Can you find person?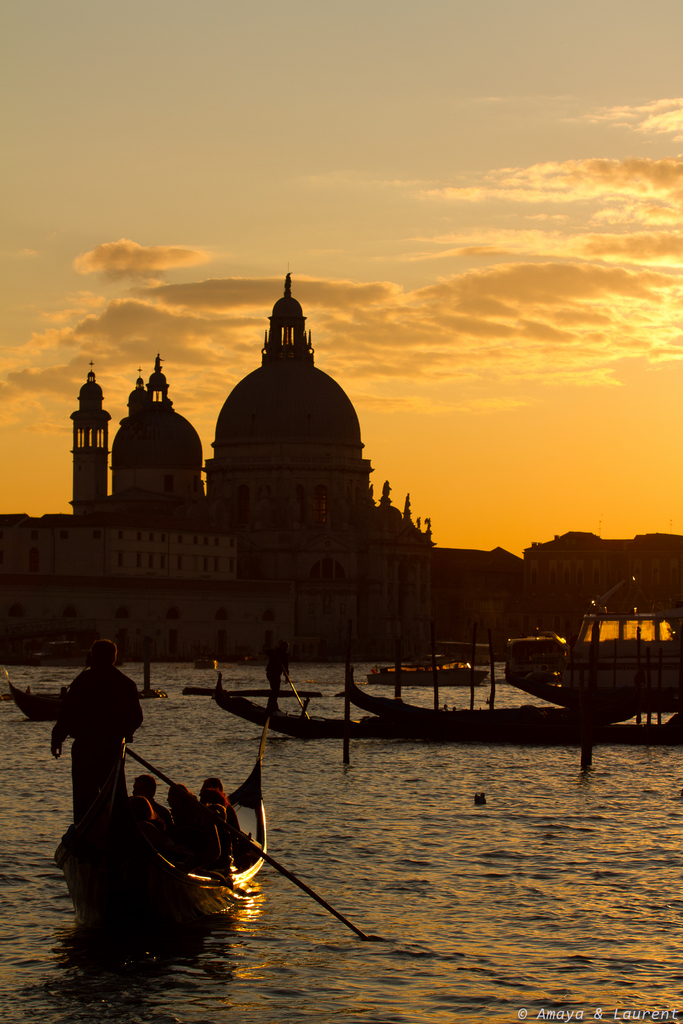
Yes, bounding box: pyautogui.locateOnScreen(127, 769, 169, 863).
